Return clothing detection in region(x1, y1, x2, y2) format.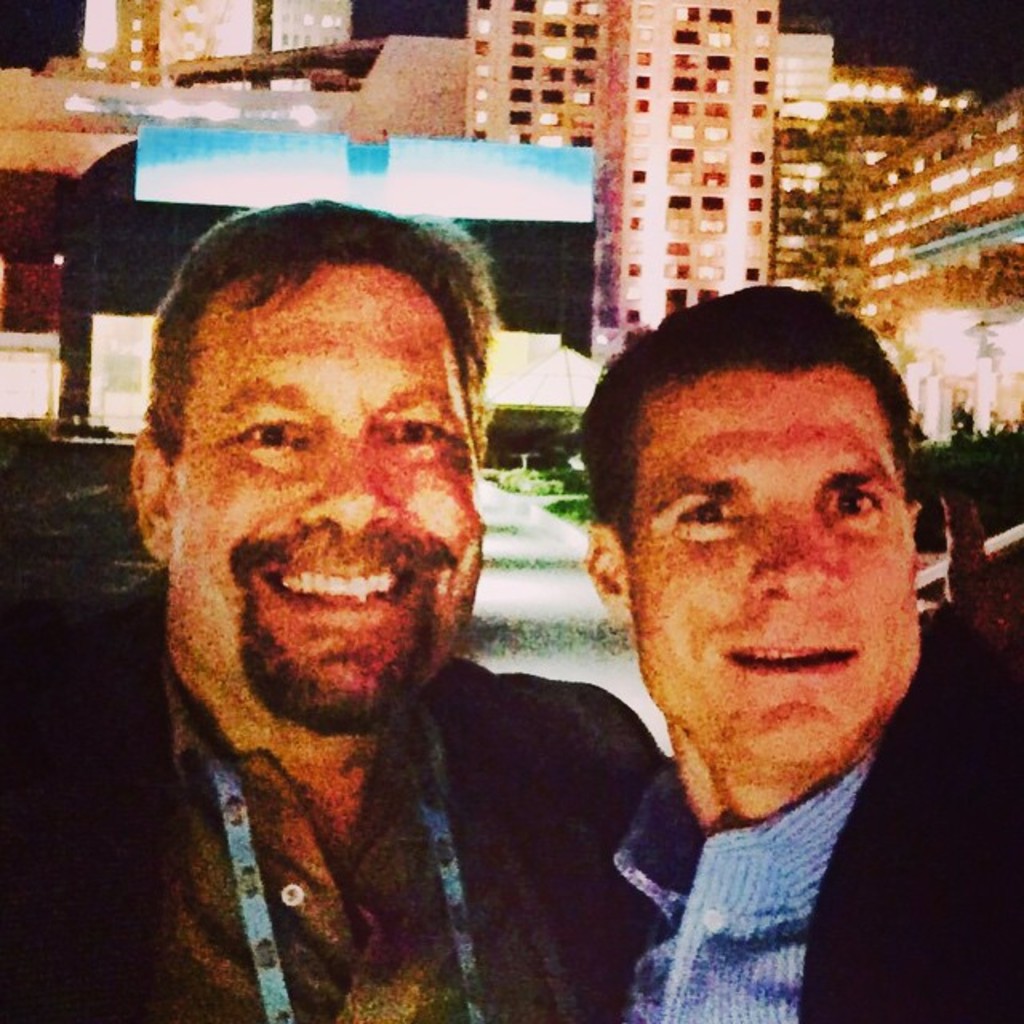
region(69, 502, 698, 1022).
